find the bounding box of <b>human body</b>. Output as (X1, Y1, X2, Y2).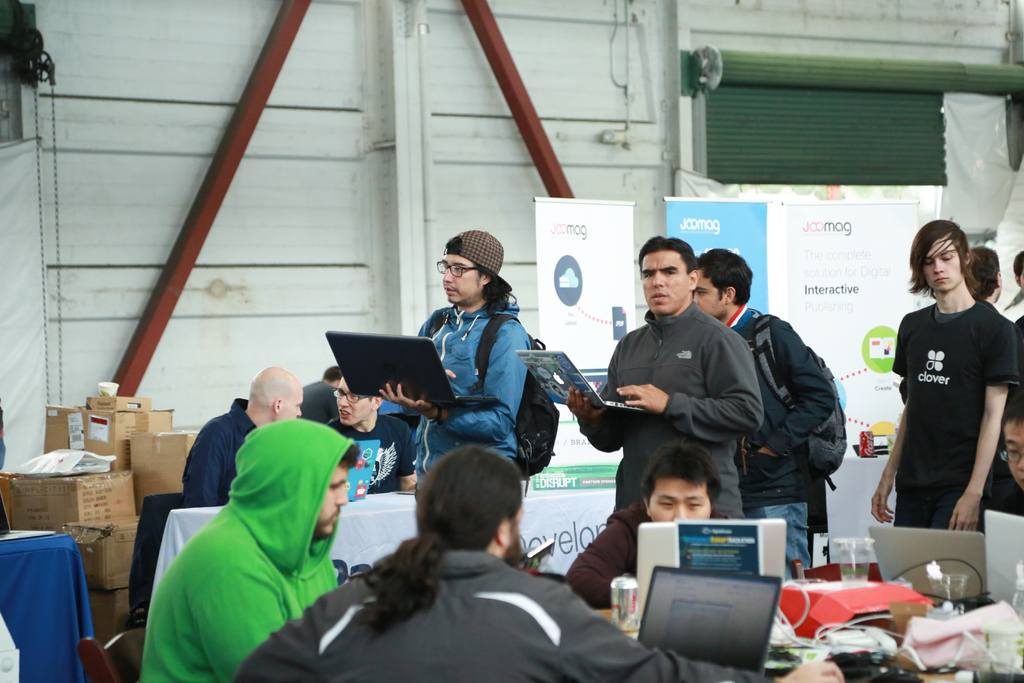
(135, 500, 341, 682).
